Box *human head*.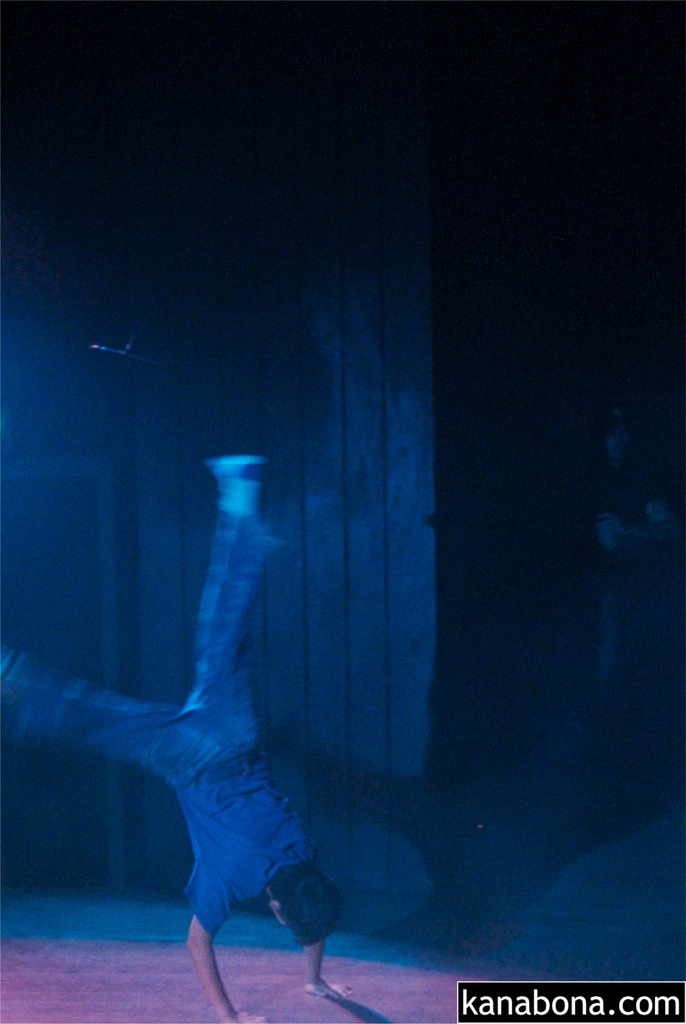
266/867/348/941.
